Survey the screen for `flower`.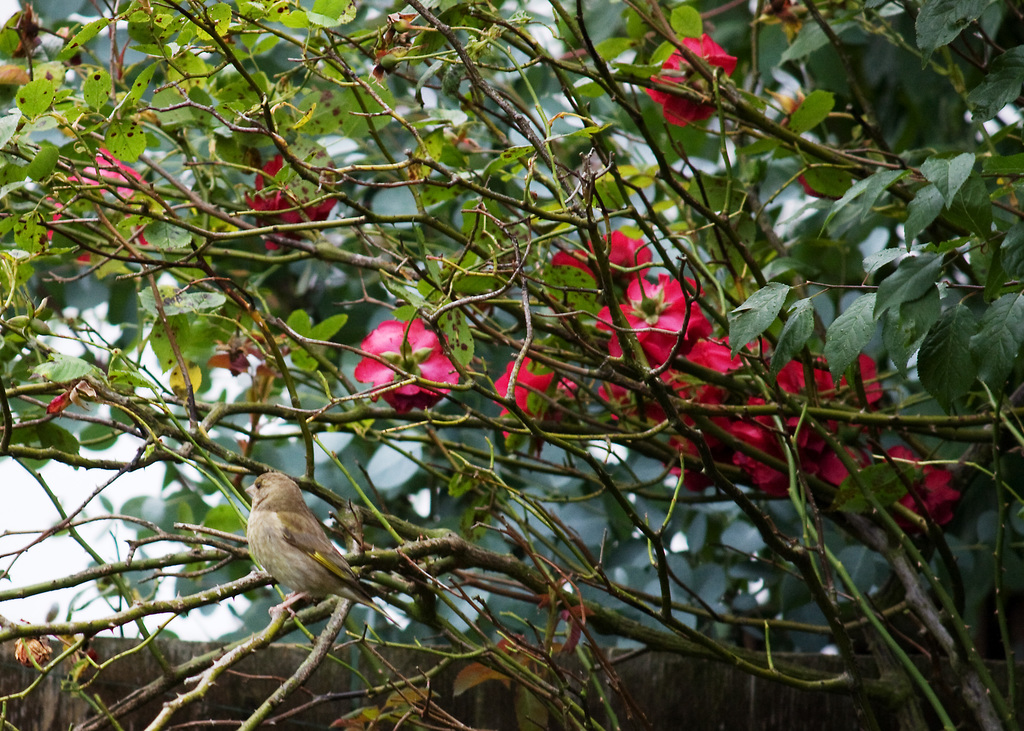
Survey found: 563 240 644 302.
